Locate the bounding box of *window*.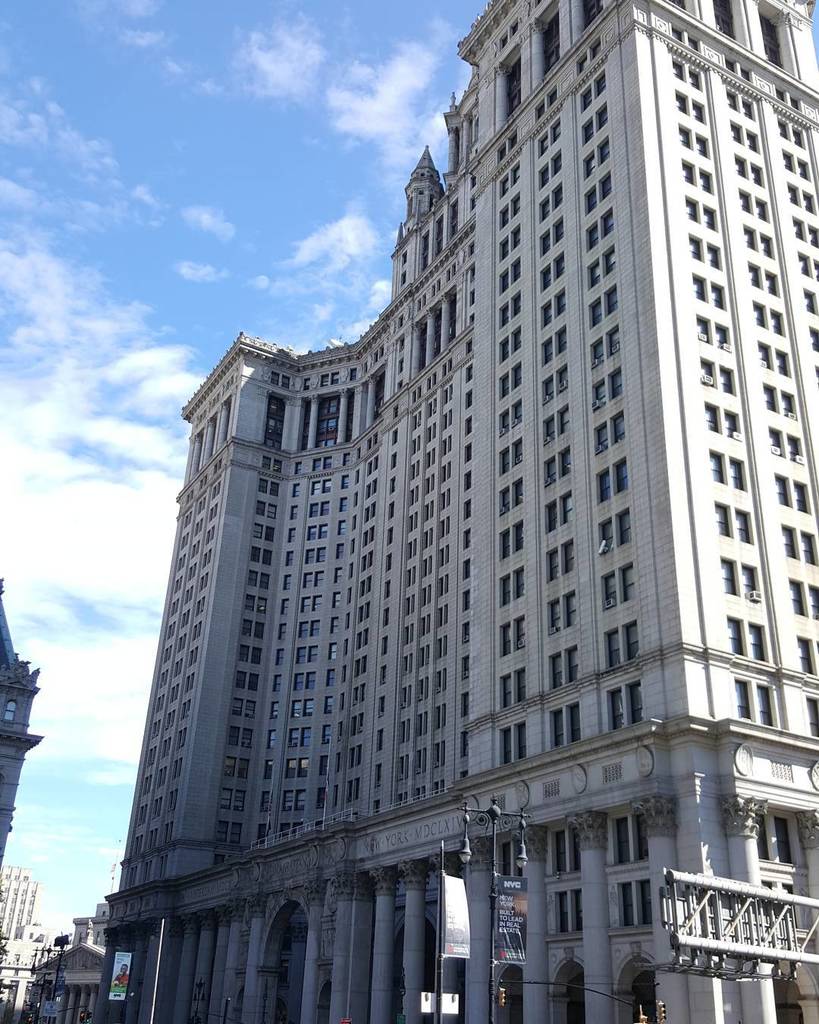
Bounding box: <box>706,402,739,432</box>.
